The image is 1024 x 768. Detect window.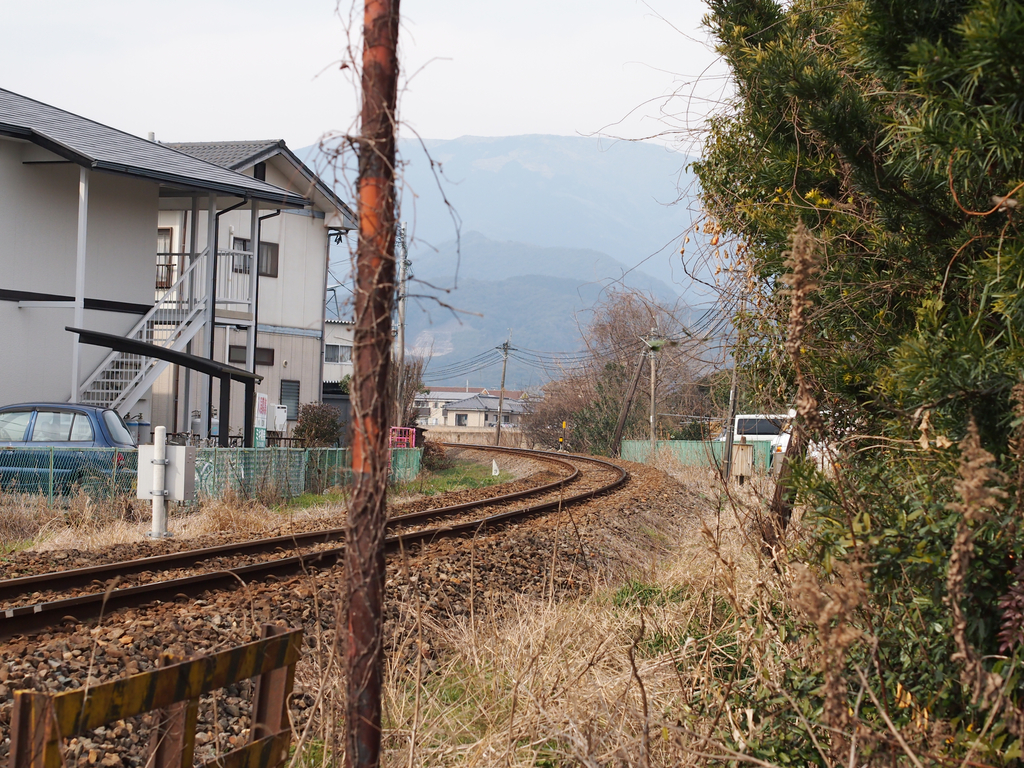
Detection: bbox=[278, 381, 301, 420].
